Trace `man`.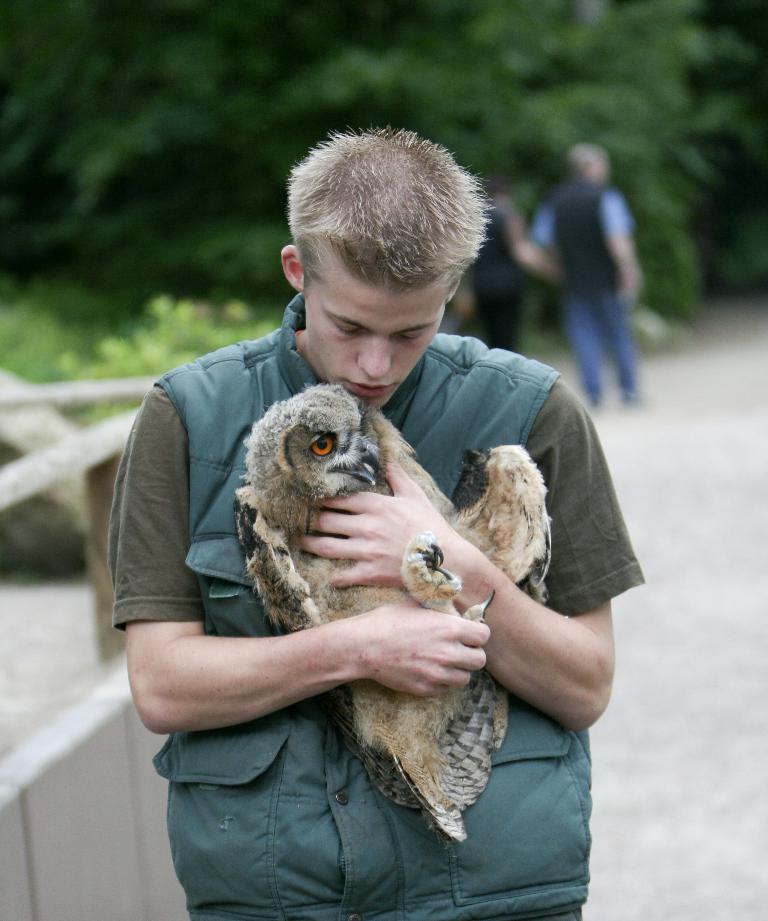
Traced to x1=98, y1=104, x2=645, y2=920.
